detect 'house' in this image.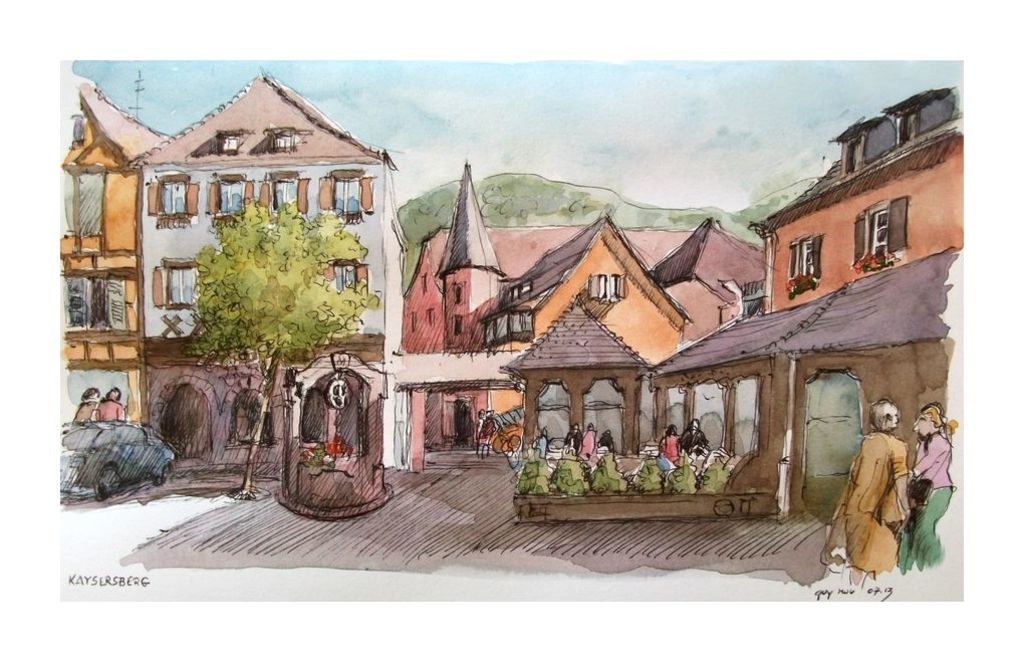
Detection: 149:66:405:502.
